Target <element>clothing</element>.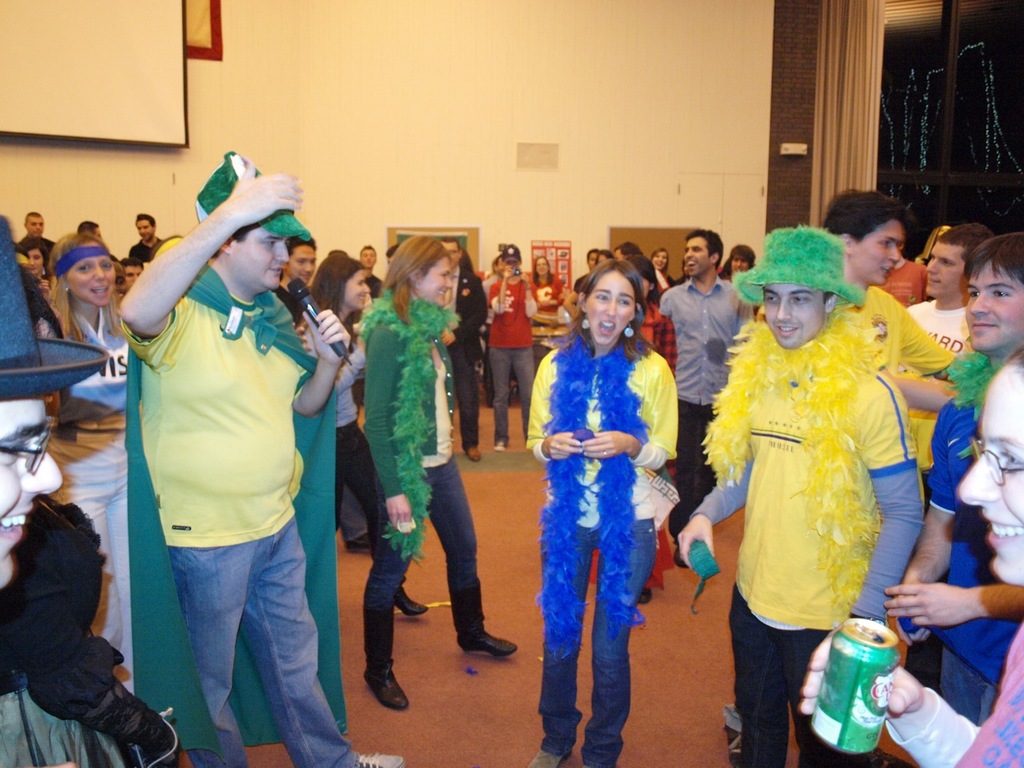
Target region: {"left": 354, "top": 284, "right": 485, "bottom": 670}.
